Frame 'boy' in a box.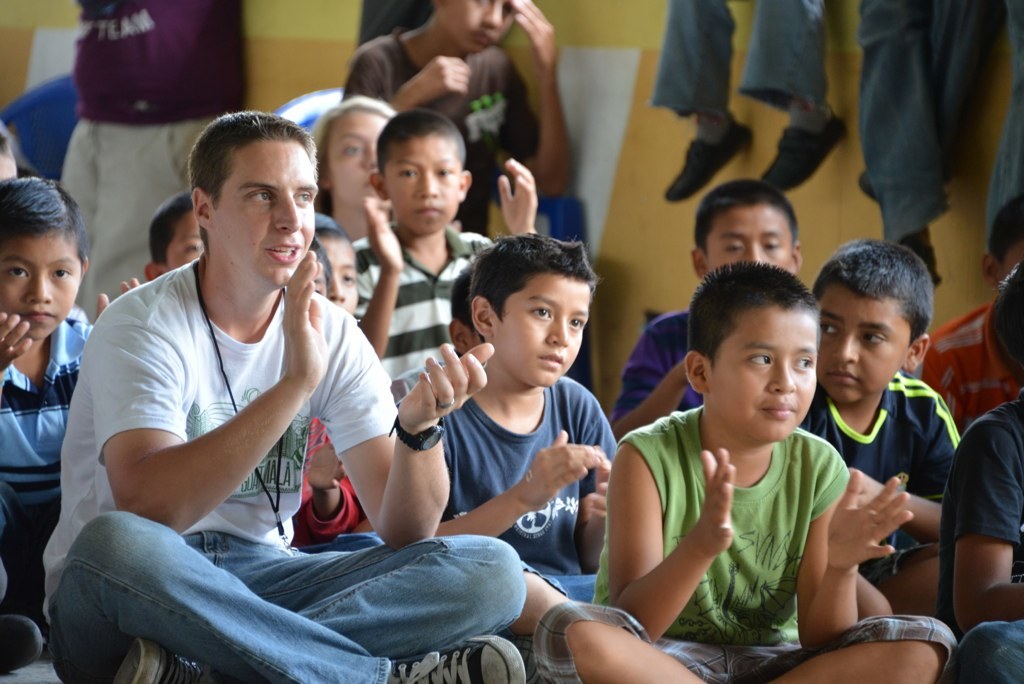
376 239 627 589.
